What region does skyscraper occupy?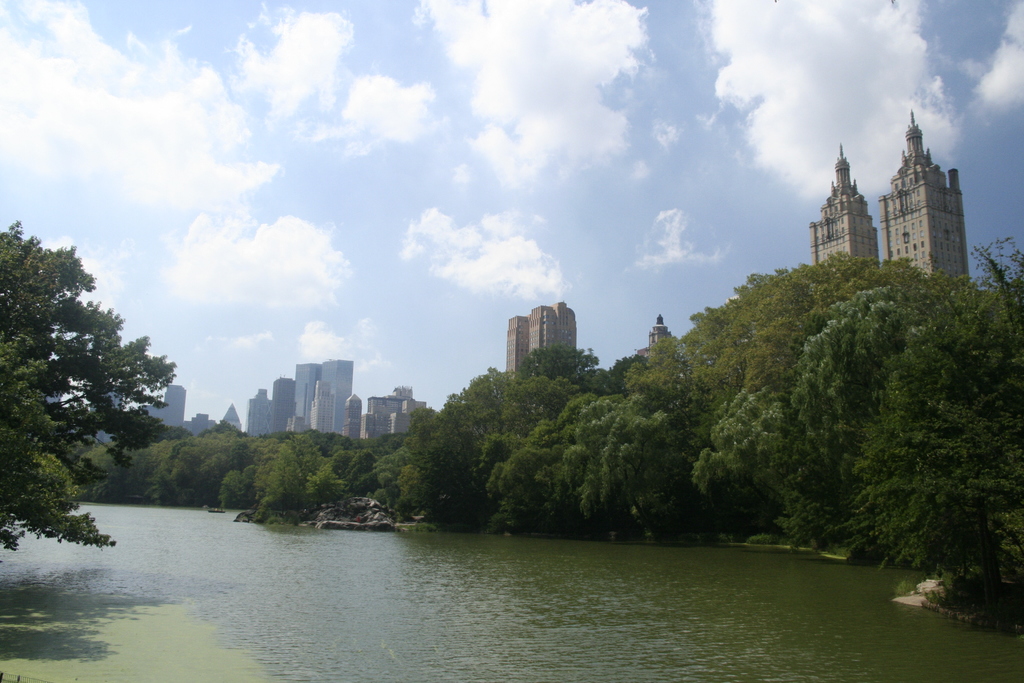
x1=294 y1=365 x2=319 y2=422.
